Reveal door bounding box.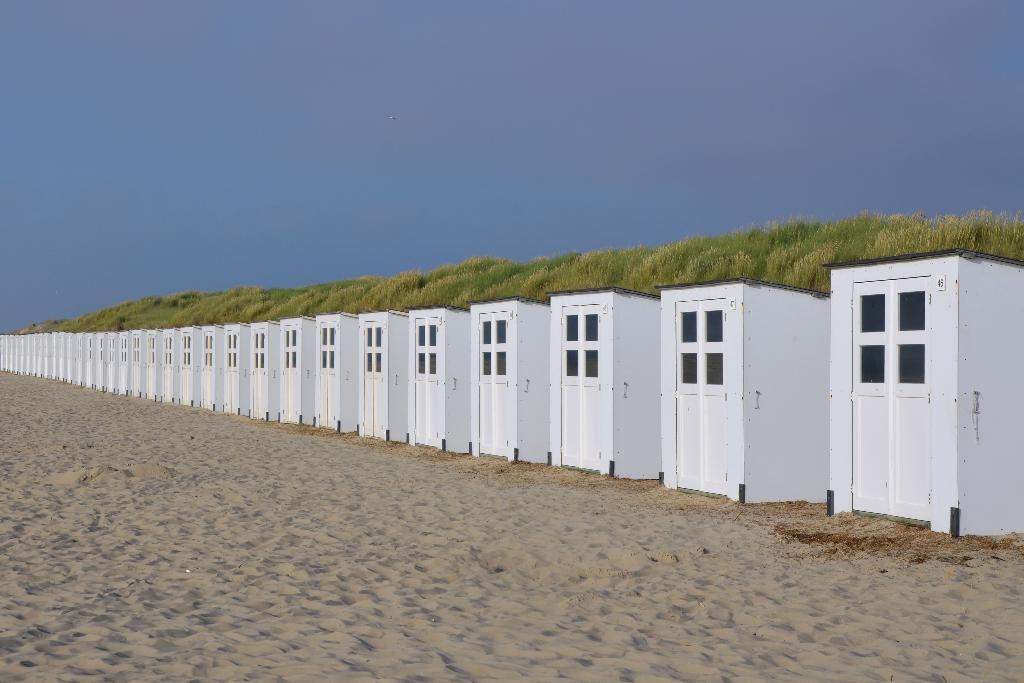
Revealed: [182, 332, 194, 400].
